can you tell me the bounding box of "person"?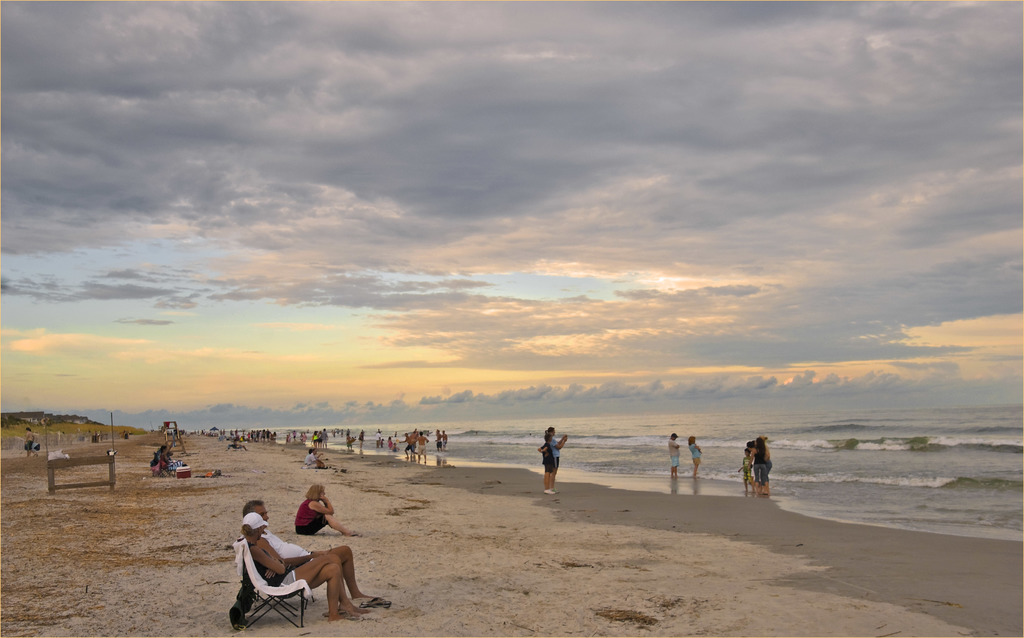
[left=411, top=430, right=429, bottom=465].
